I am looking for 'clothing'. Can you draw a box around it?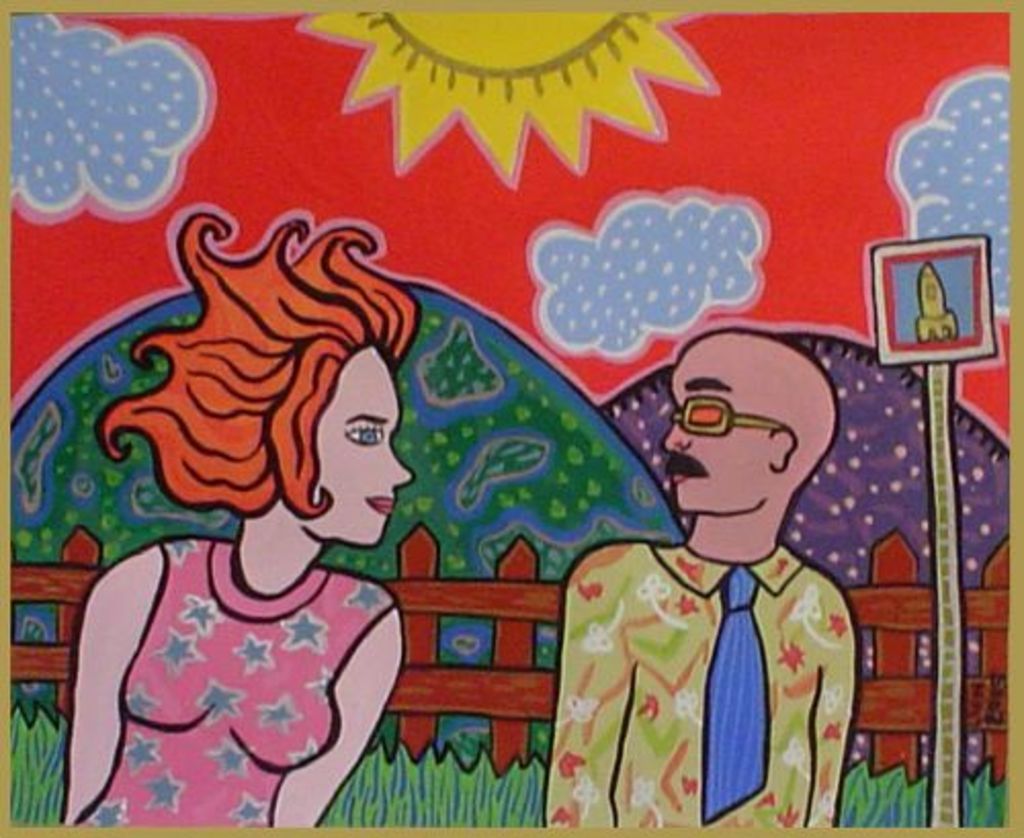
Sure, the bounding box is [76, 535, 399, 830].
